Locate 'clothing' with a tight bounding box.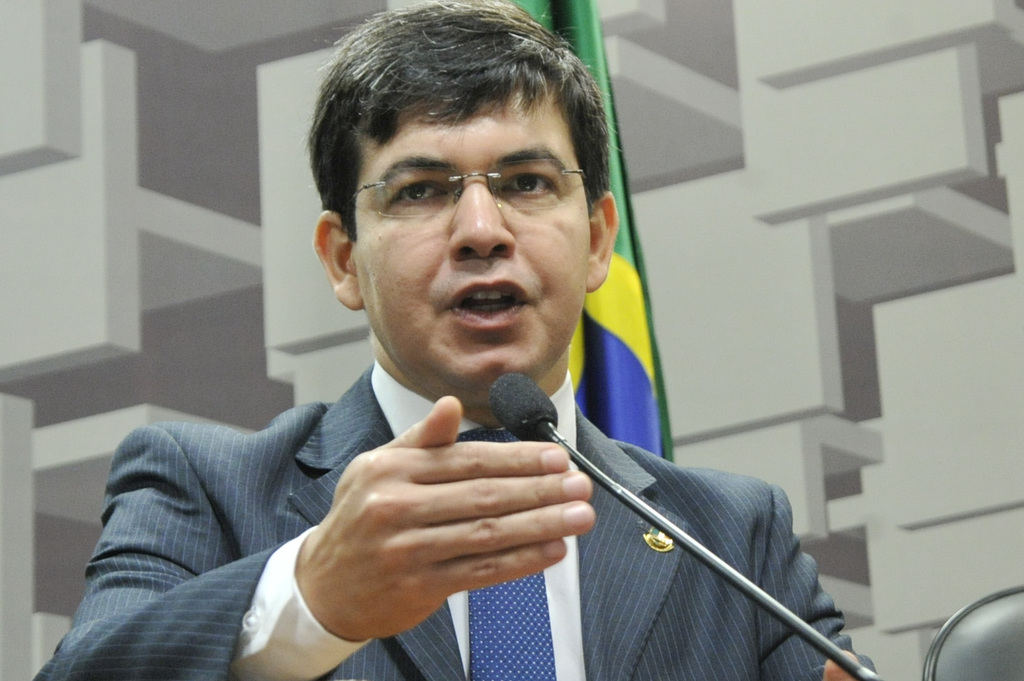
22/361/881/680.
